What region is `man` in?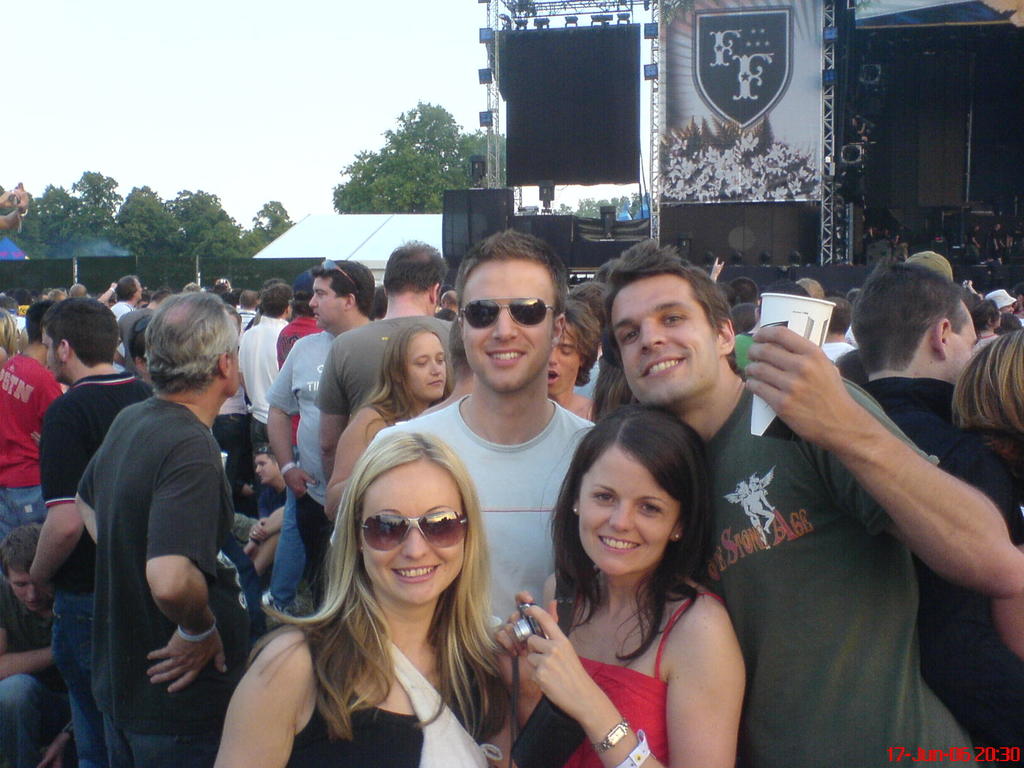
[left=745, top=285, right=811, bottom=355].
